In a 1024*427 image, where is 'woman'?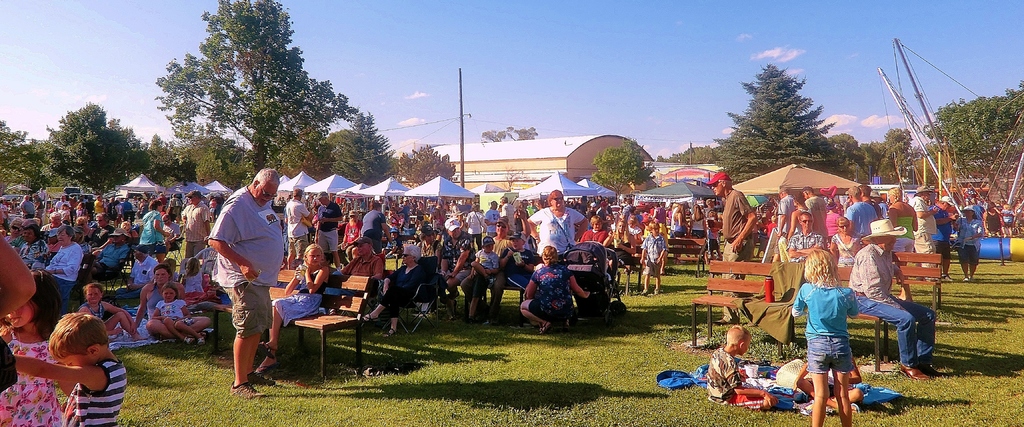
[135,202,170,259].
